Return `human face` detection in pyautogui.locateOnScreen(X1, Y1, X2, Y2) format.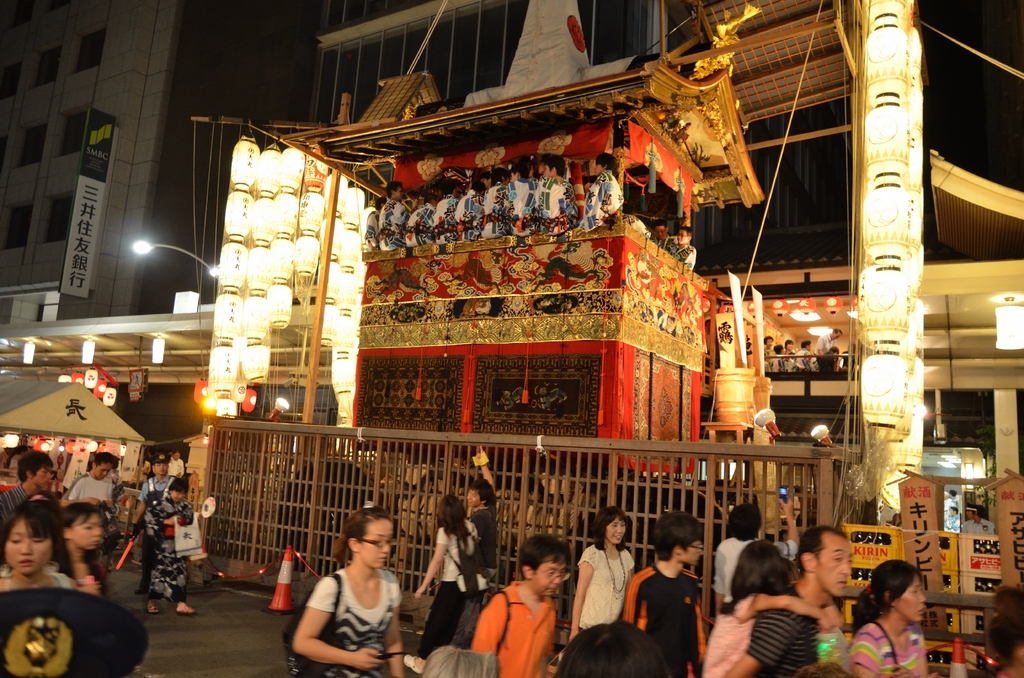
pyautogui.locateOnScreen(820, 540, 855, 600).
